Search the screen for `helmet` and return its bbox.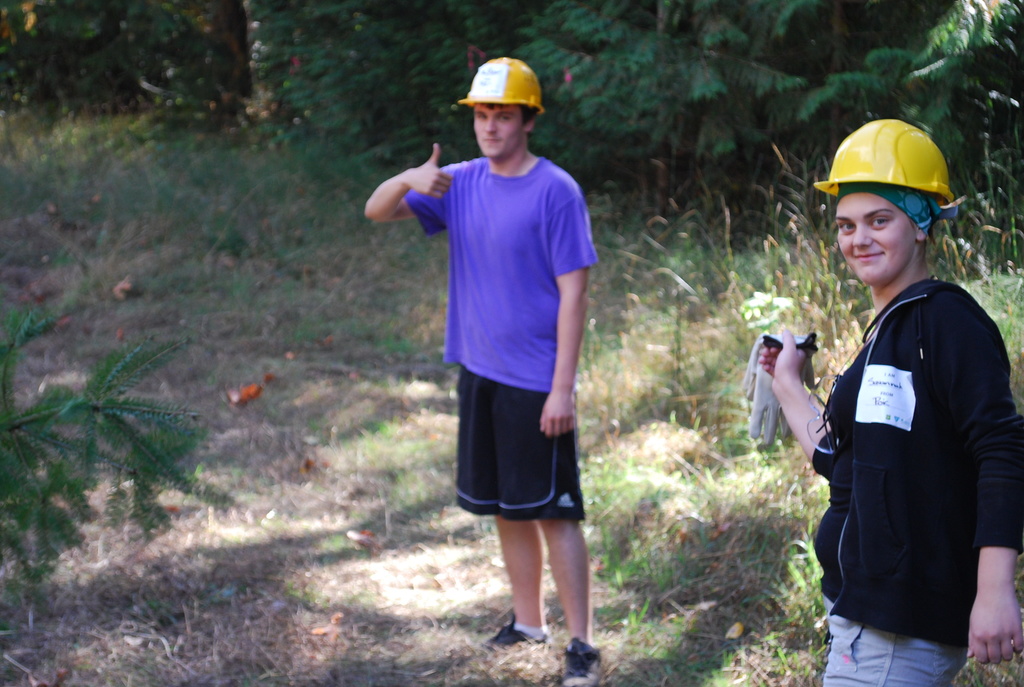
Found: crop(456, 55, 546, 115).
